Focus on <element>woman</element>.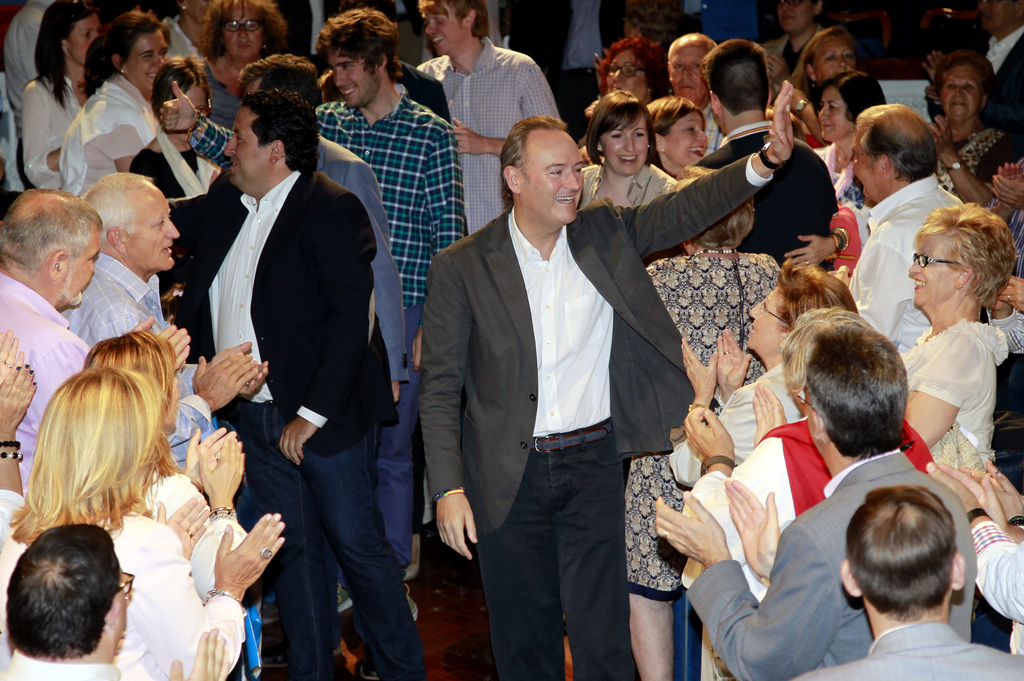
Focused at locate(641, 90, 724, 184).
